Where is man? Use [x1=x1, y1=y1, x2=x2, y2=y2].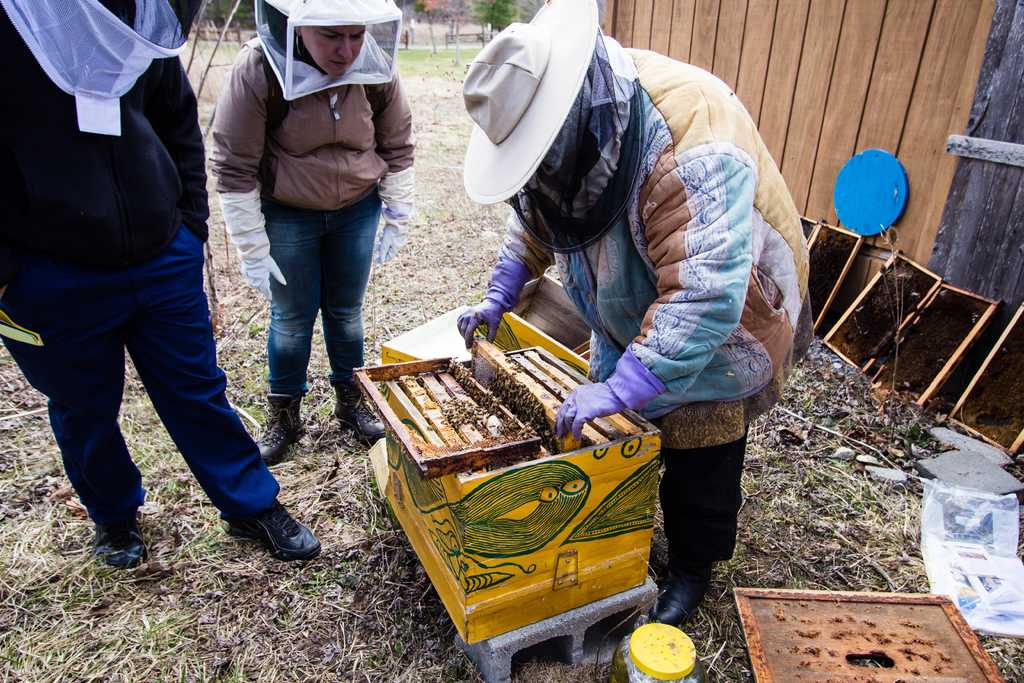
[x1=0, y1=0, x2=324, y2=564].
